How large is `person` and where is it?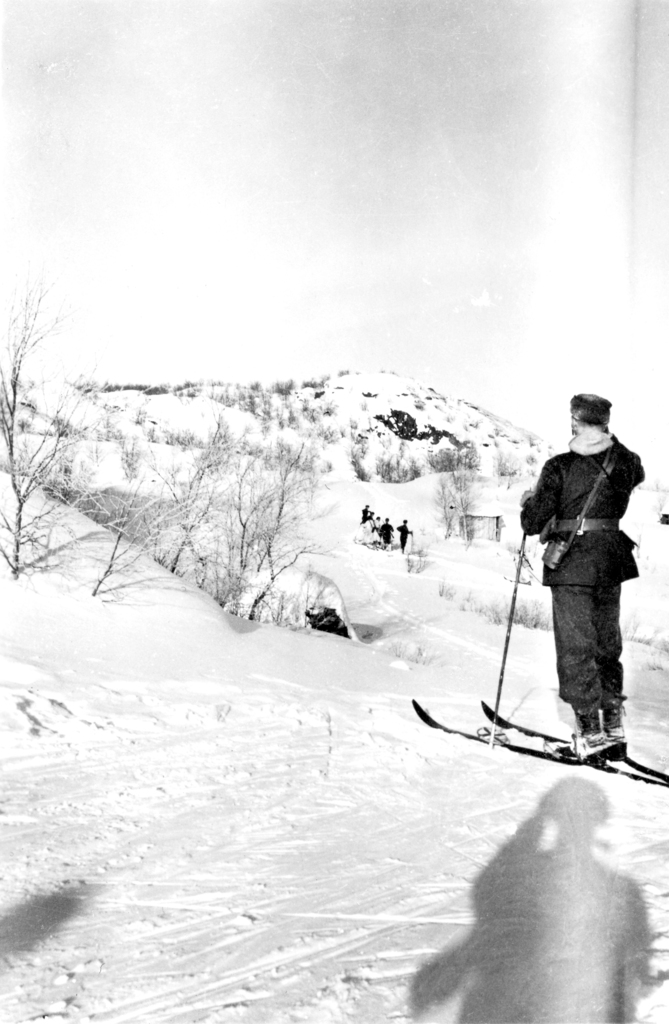
Bounding box: bbox=(394, 516, 412, 561).
